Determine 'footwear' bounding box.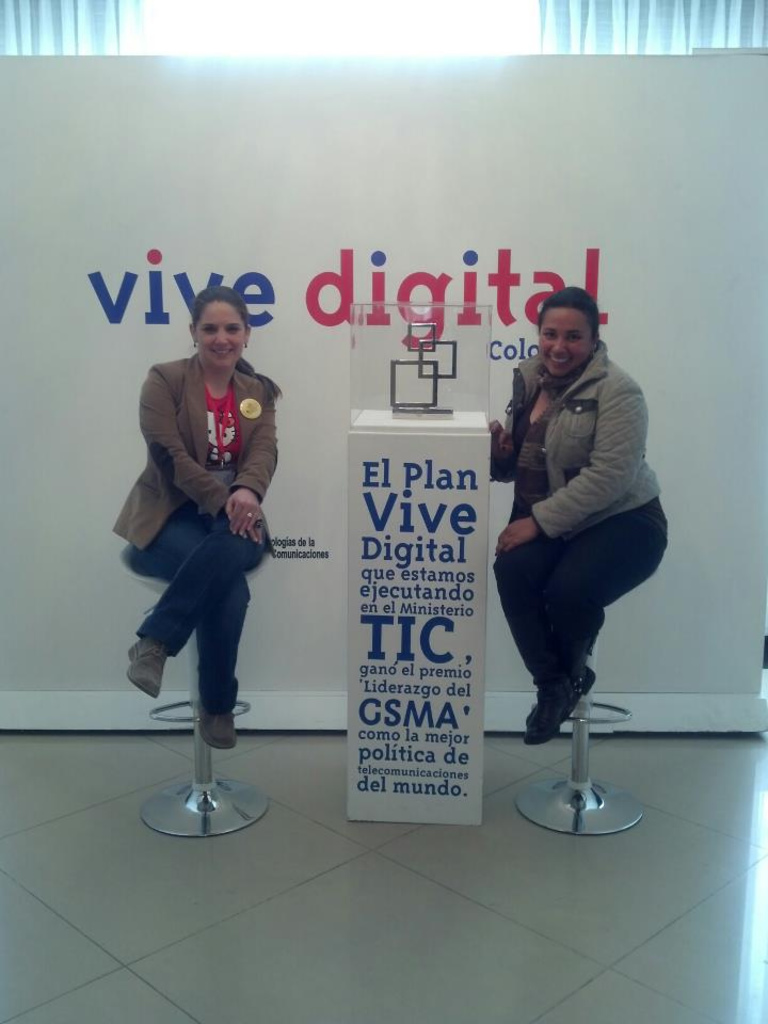
Determined: select_region(128, 636, 172, 700).
